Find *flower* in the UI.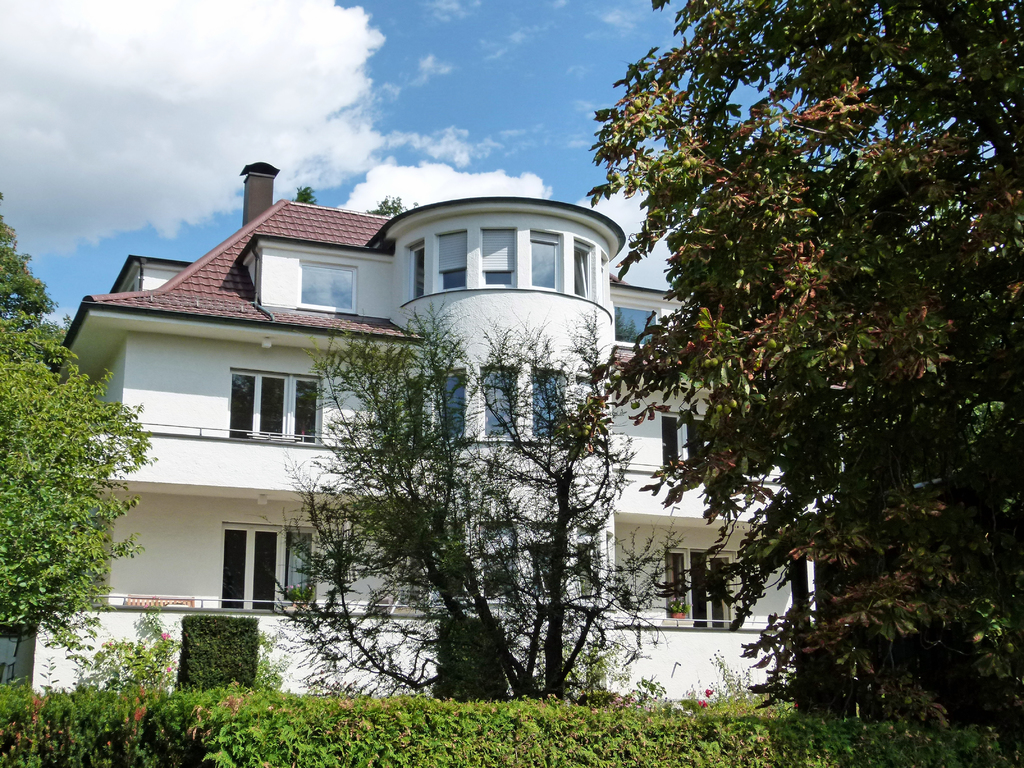
UI element at l=160, t=634, r=170, b=639.
